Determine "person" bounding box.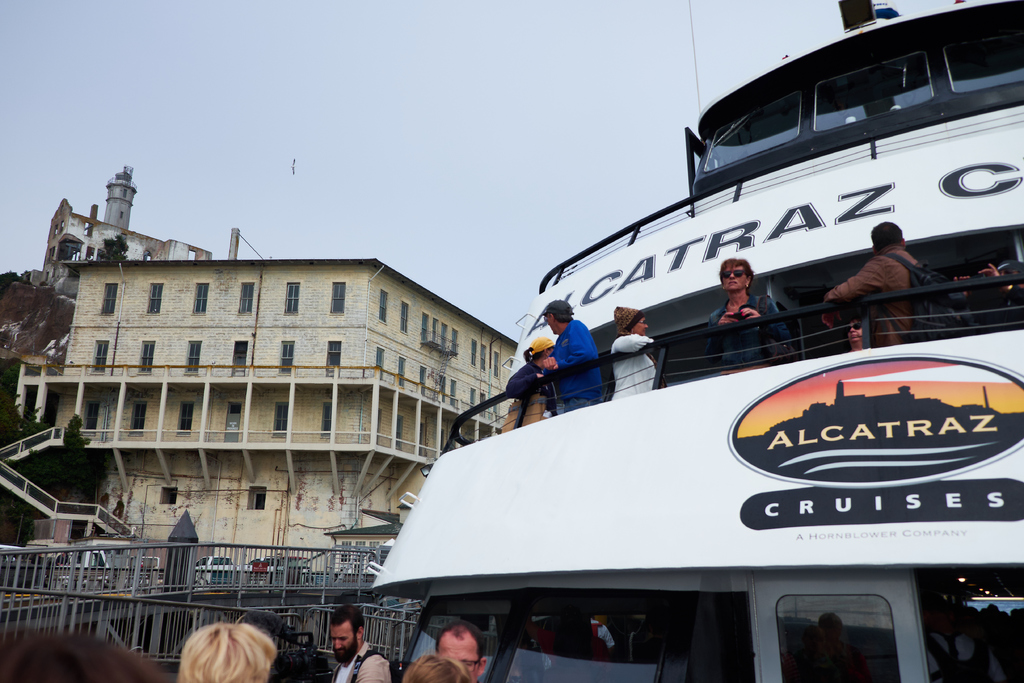
Determined: {"left": 540, "top": 302, "right": 610, "bottom": 409}.
